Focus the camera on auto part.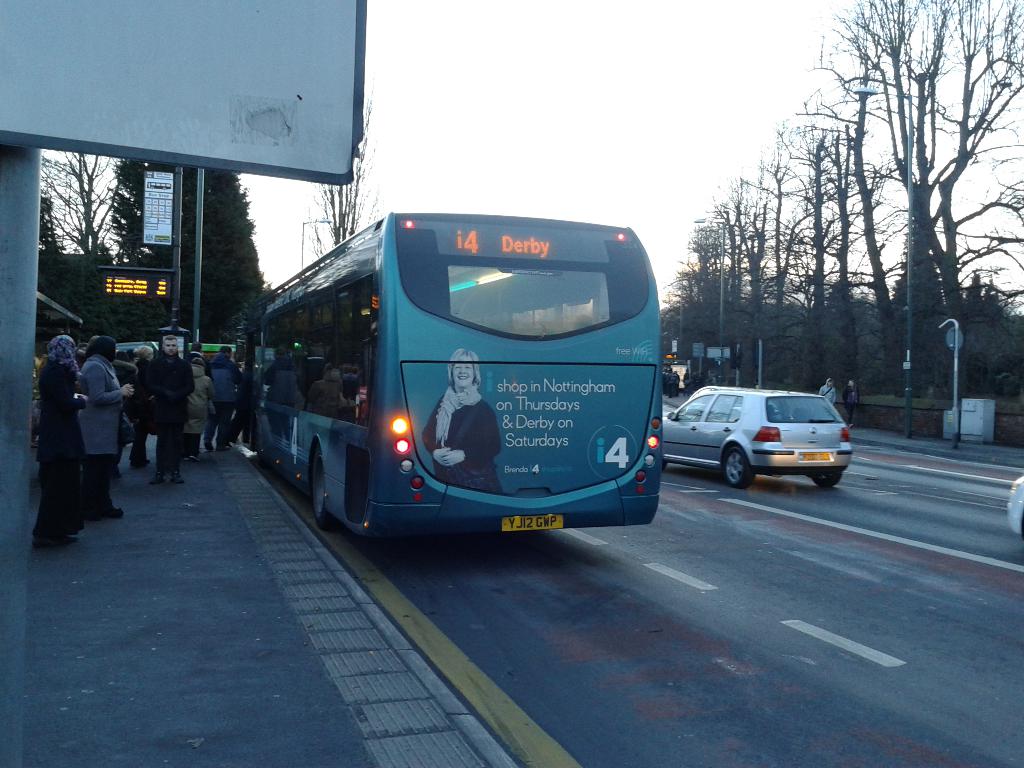
Focus region: select_region(1005, 470, 1023, 541).
